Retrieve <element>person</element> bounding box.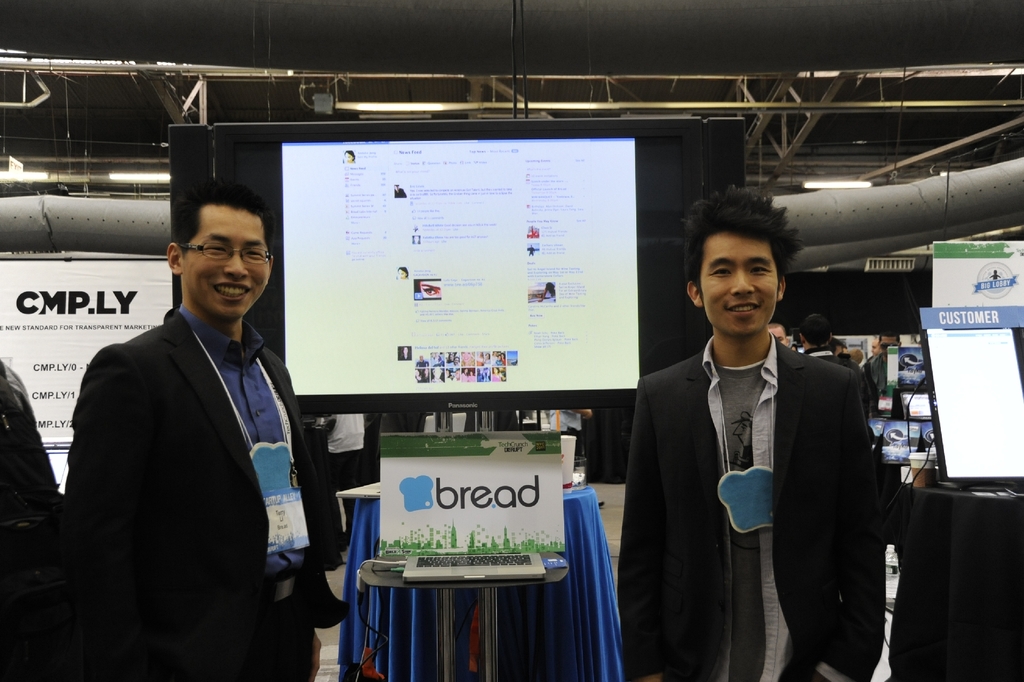
Bounding box: box=[781, 314, 865, 378].
